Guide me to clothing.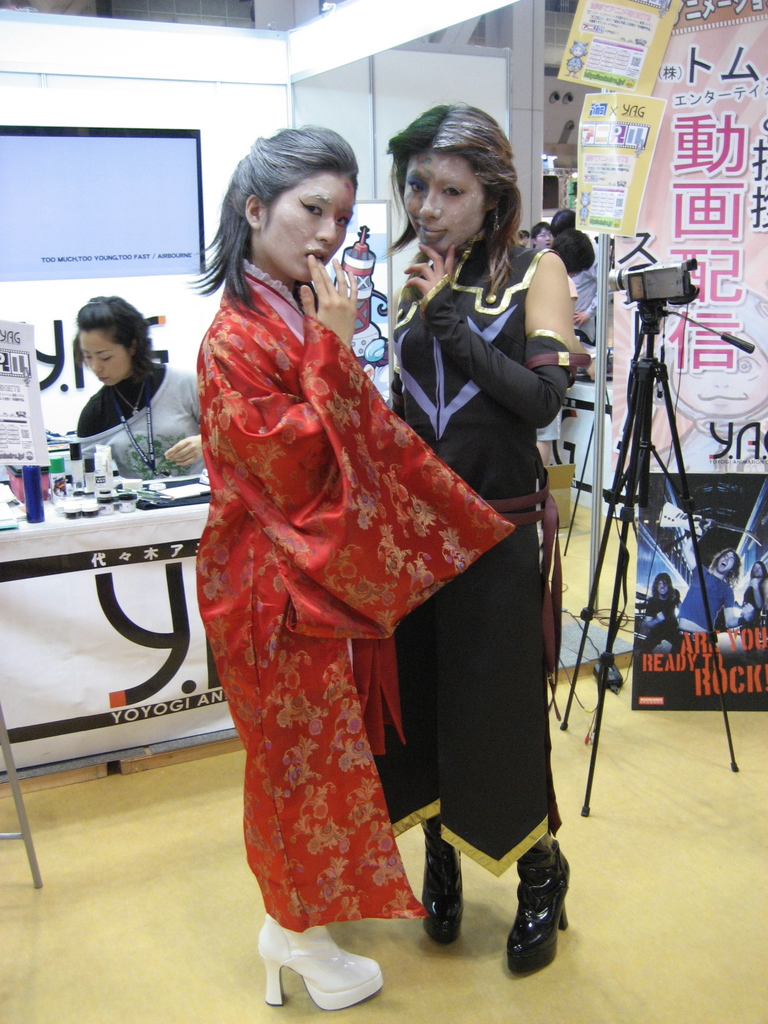
Guidance: 197:256:517:936.
